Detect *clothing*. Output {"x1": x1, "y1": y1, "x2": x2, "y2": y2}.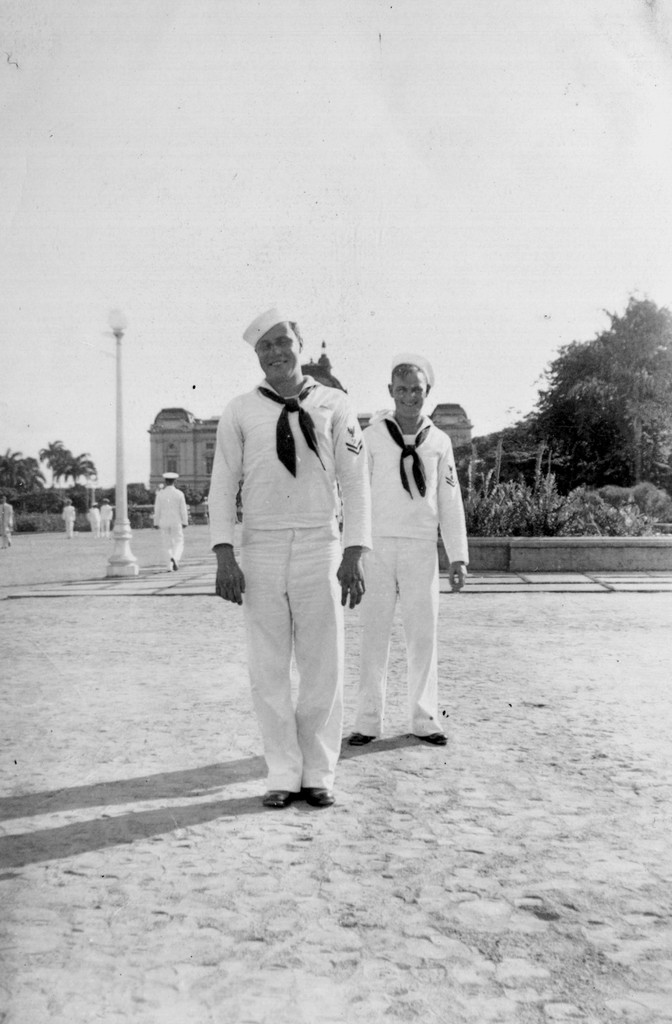
{"x1": 88, "y1": 504, "x2": 102, "y2": 531}.
